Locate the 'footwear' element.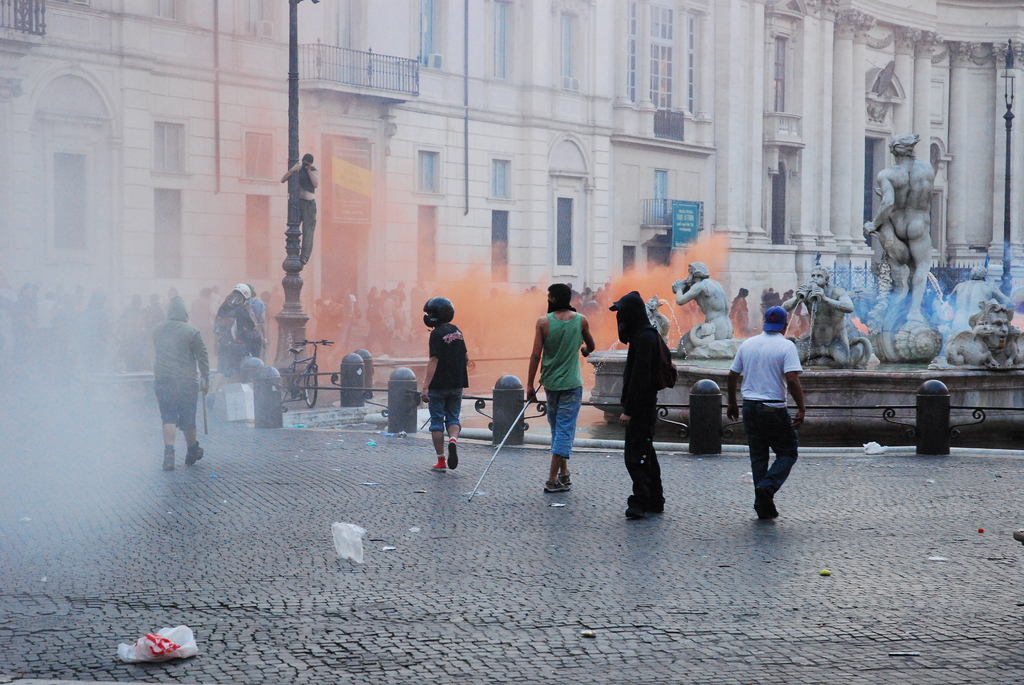
Element bbox: (left=753, top=482, right=778, bottom=522).
